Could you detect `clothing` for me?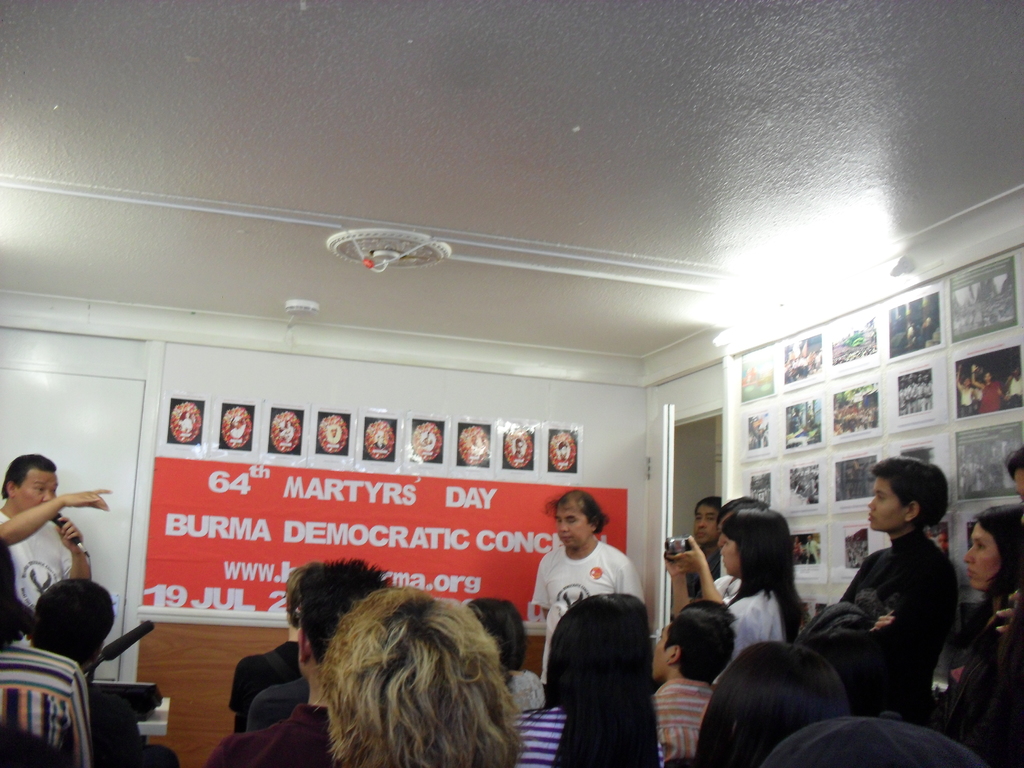
Detection result: (x1=531, y1=540, x2=648, y2=680).
